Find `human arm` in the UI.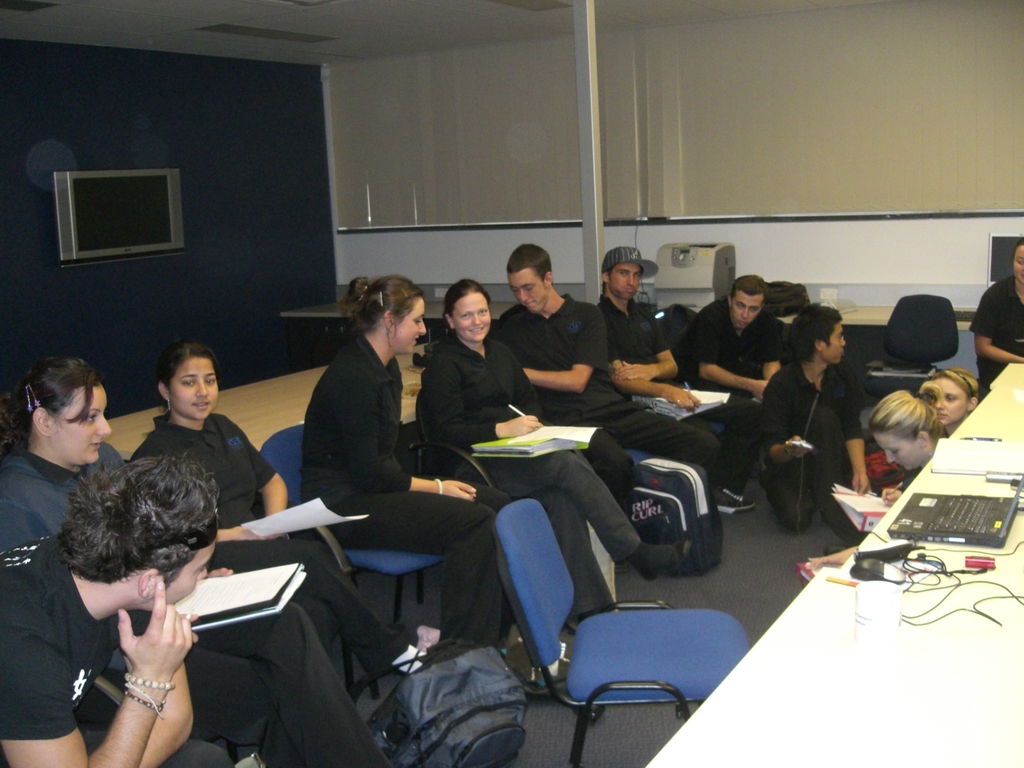
UI element at region(206, 564, 234, 579).
